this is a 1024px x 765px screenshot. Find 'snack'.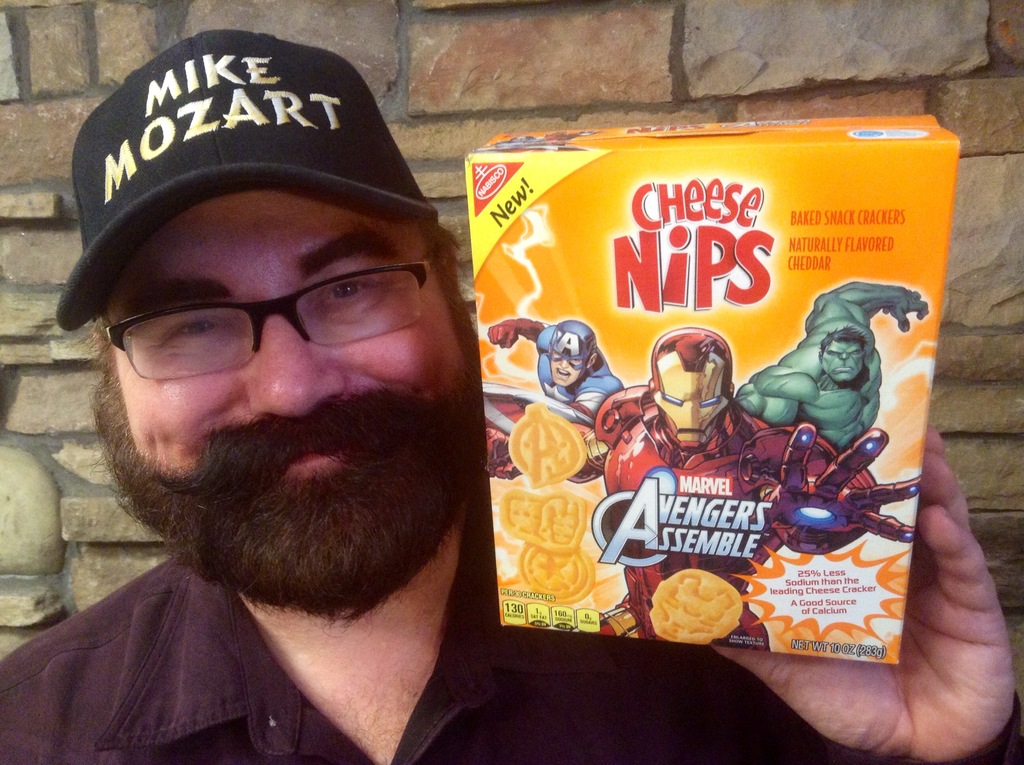
Bounding box: <bbox>503, 399, 587, 490</bbox>.
